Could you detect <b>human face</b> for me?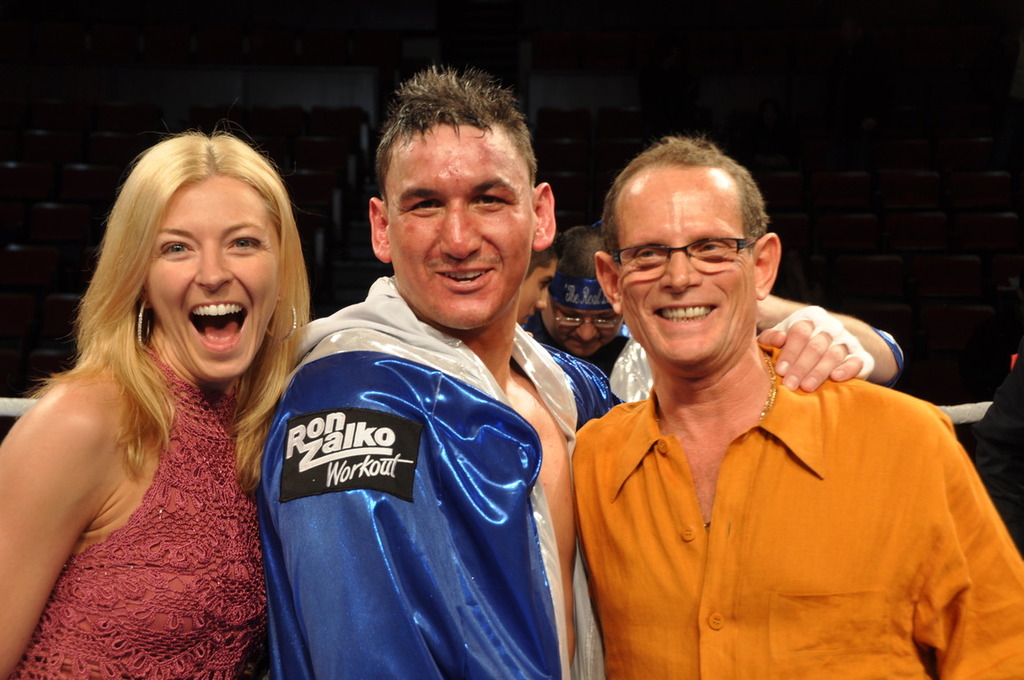
Detection result: region(516, 257, 558, 319).
